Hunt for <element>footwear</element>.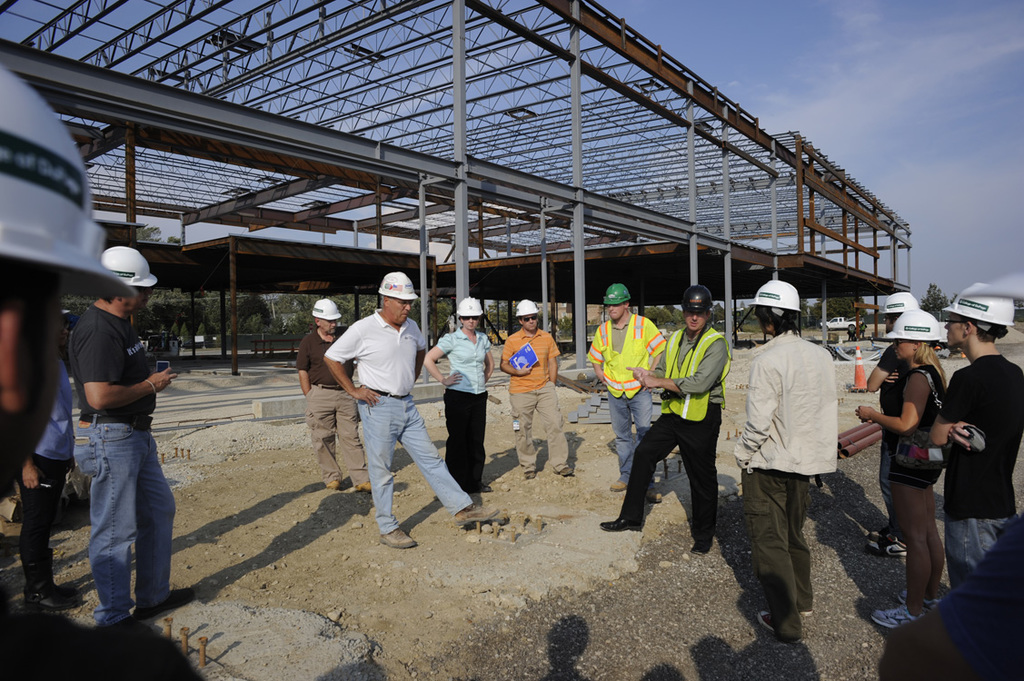
Hunted down at box(380, 528, 414, 549).
